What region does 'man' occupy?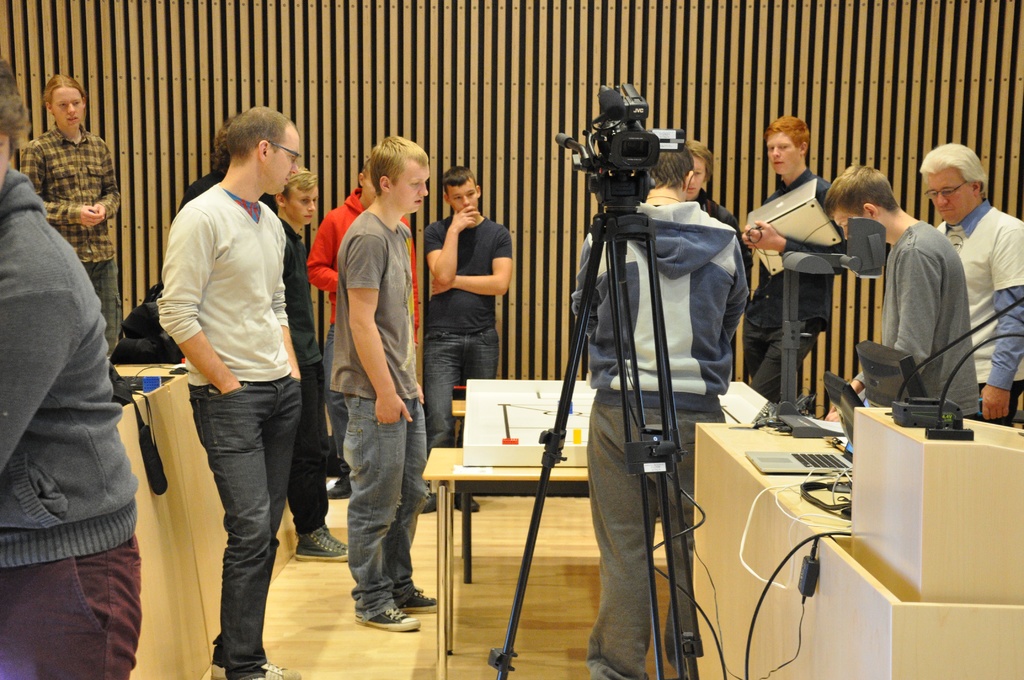
(left=328, top=133, right=440, bottom=632).
